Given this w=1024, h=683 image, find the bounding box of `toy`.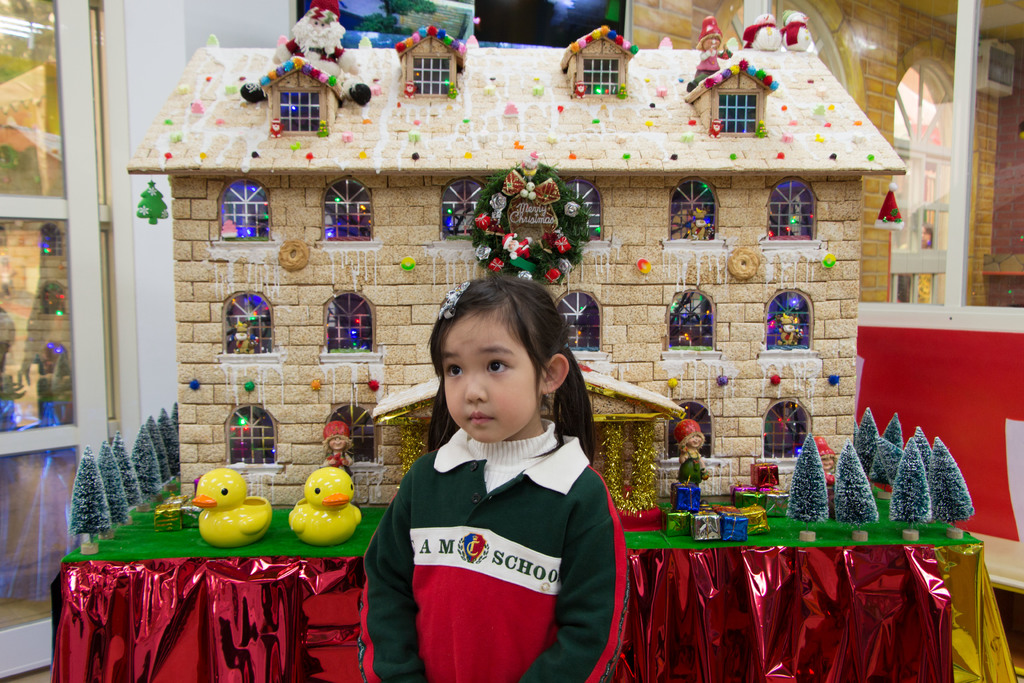
373/363/684/533.
